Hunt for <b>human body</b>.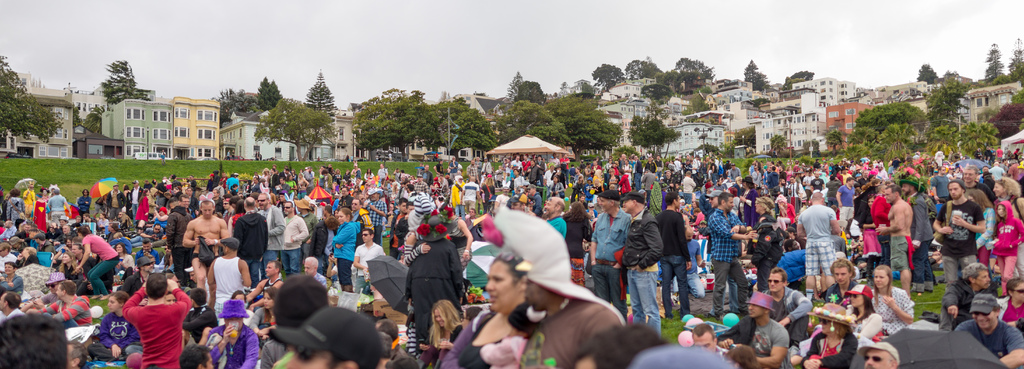
Hunted down at BBox(899, 176, 936, 291).
